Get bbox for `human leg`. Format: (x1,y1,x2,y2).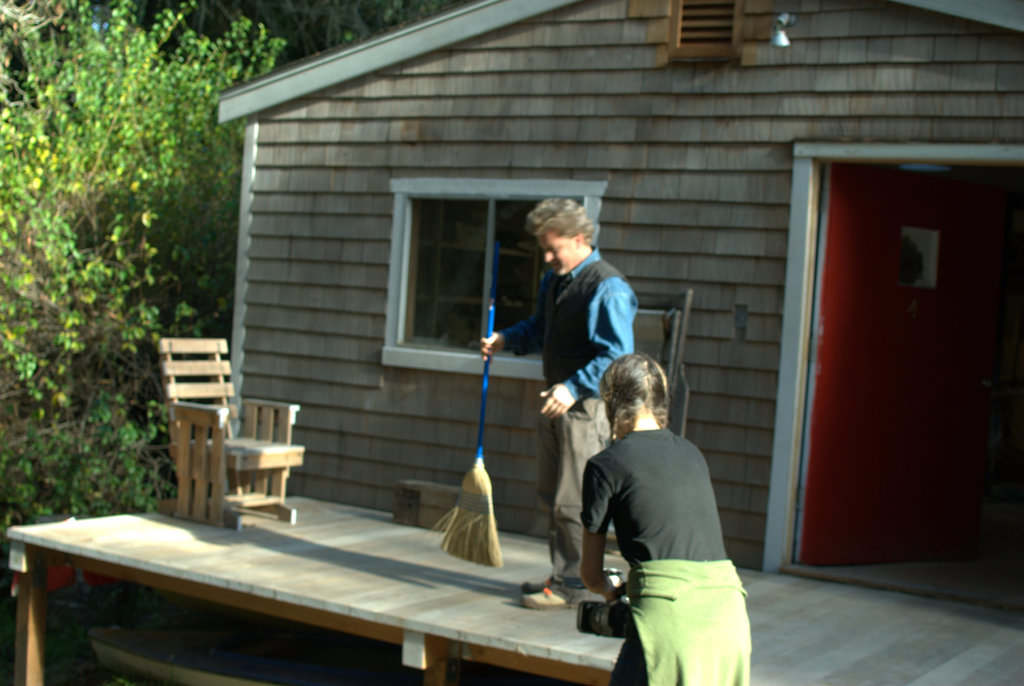
(521,415,559,594).
